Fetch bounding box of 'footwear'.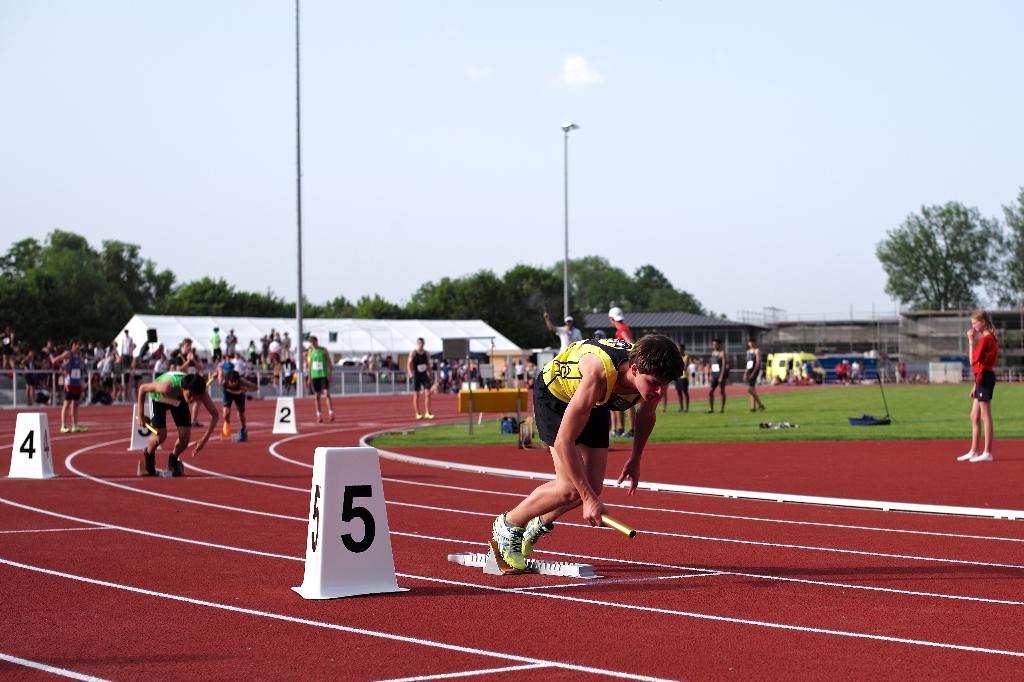
Bbox: (239, 424, 246, 441).
